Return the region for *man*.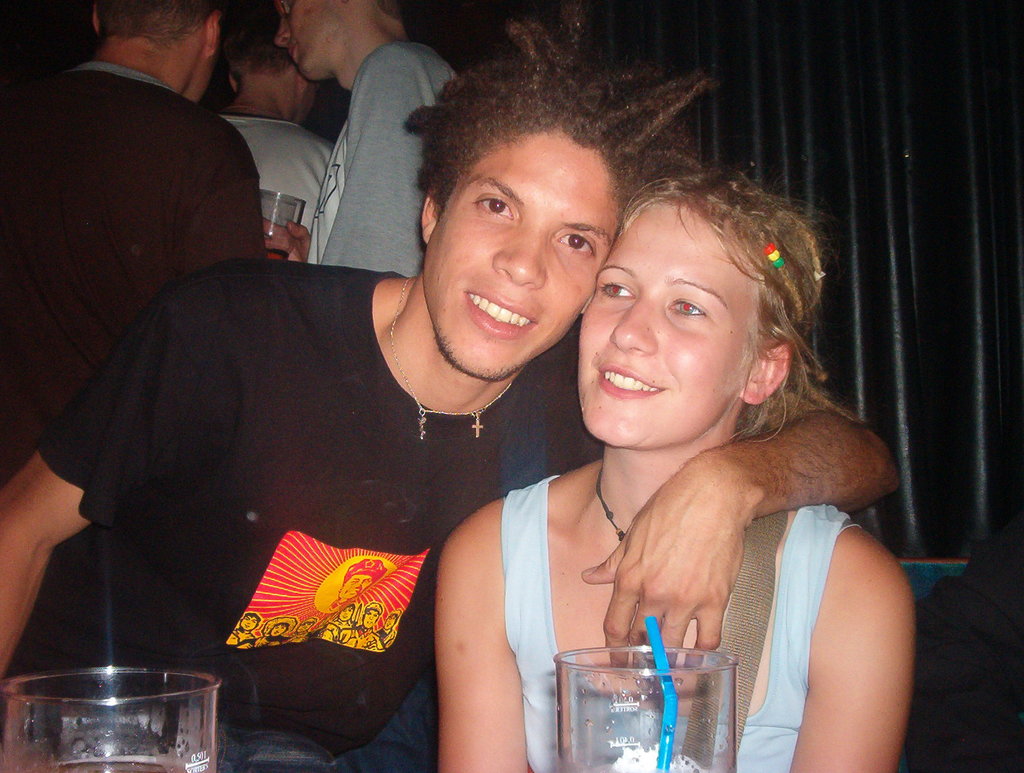
locate(262, 0, 461, 281).
